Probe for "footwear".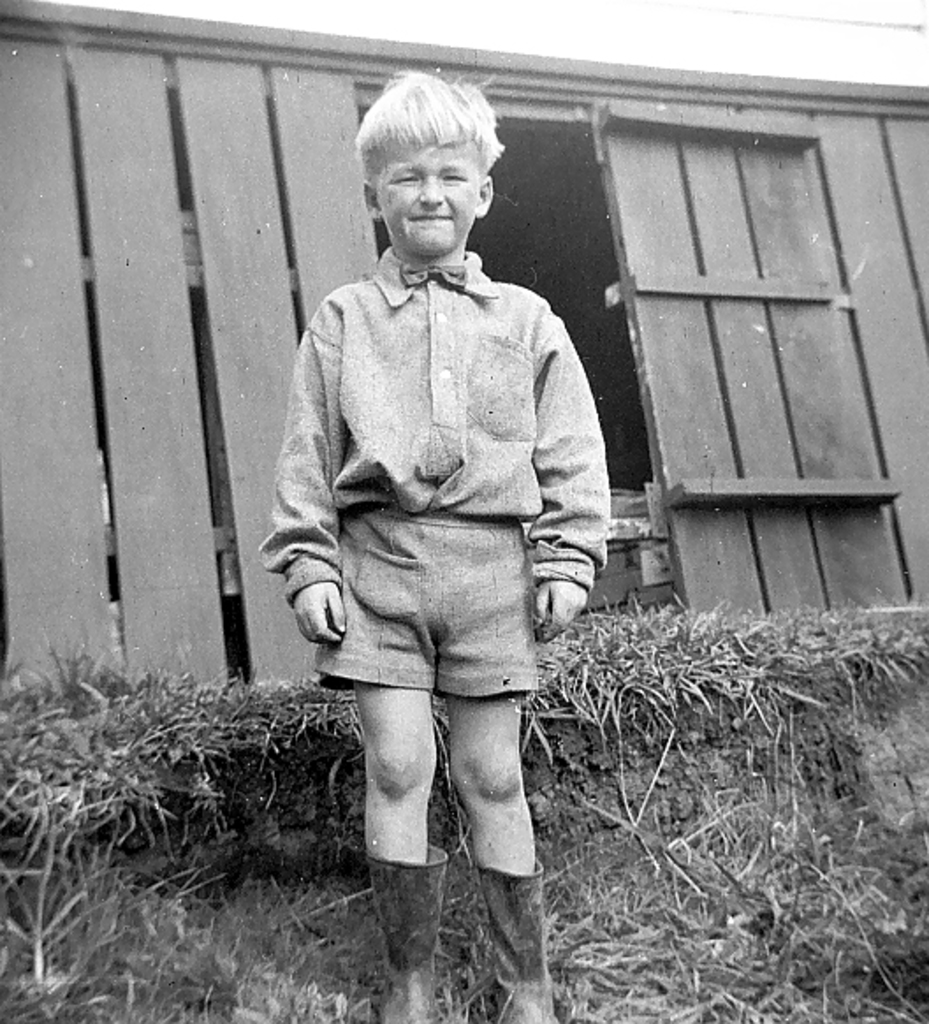
Probe result: l=375, t=846, r=447, b=1022.
